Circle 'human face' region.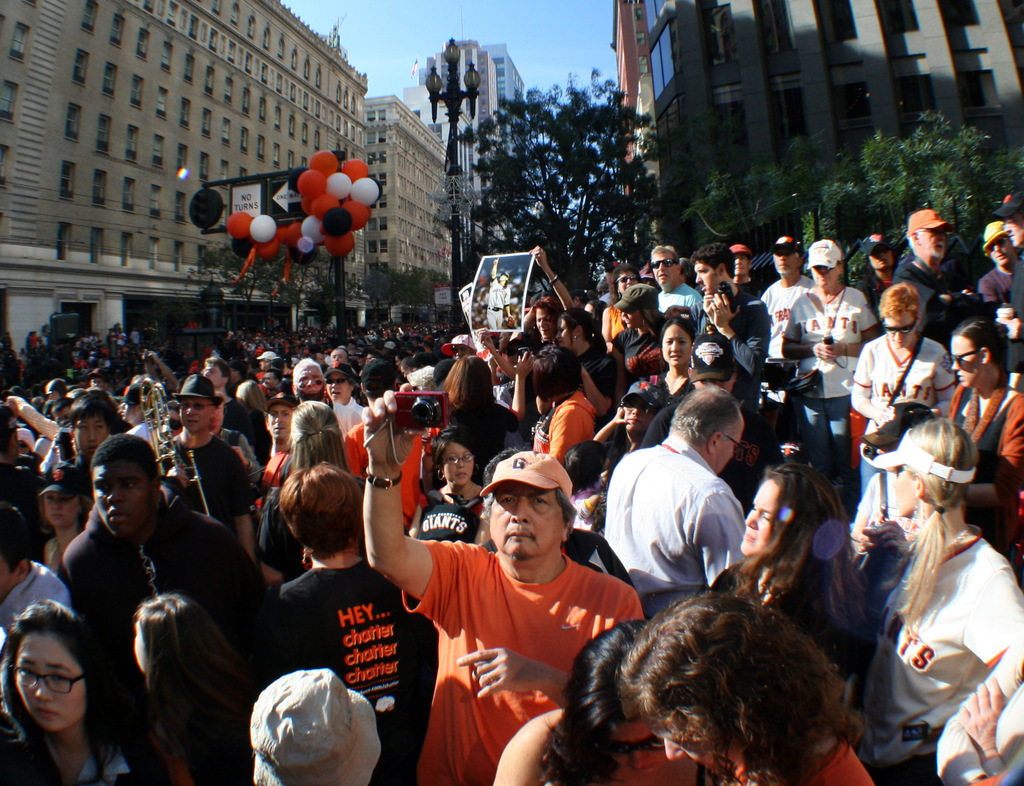
Region: left=659, top=327, right=689, bottom=370.
